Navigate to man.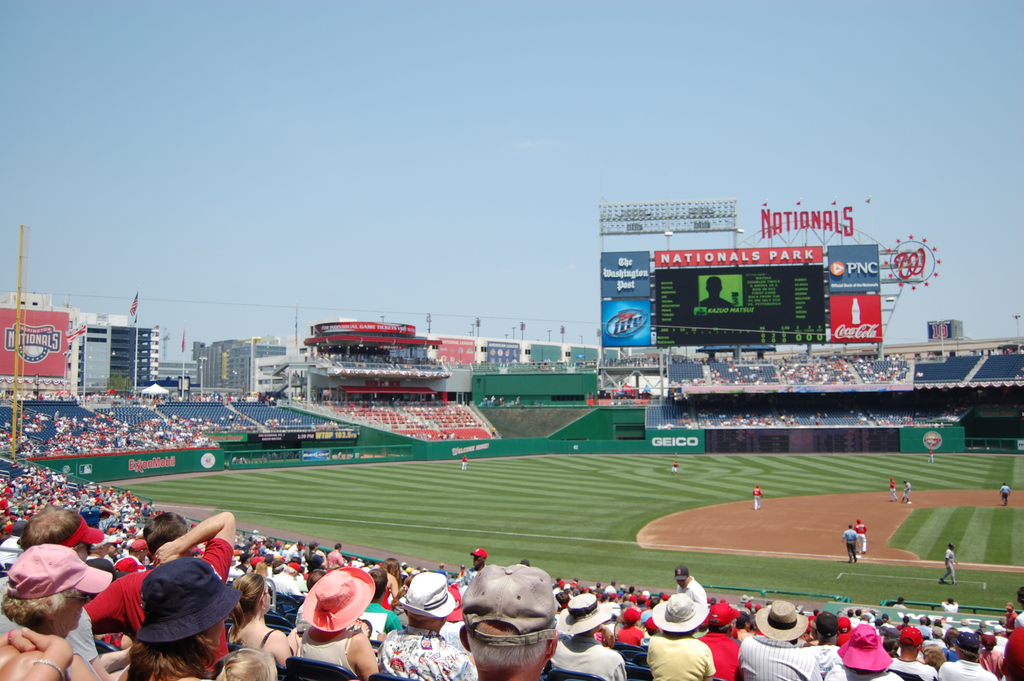
Navigation target: detection(734, 595, 824, 680).
